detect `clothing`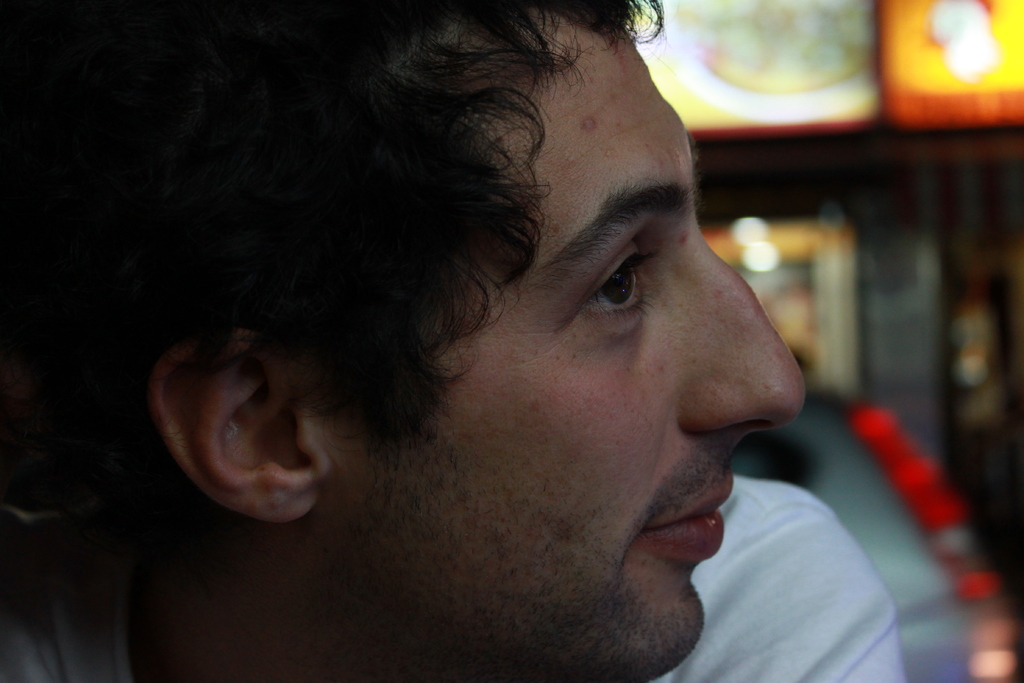
0:470:908:682
